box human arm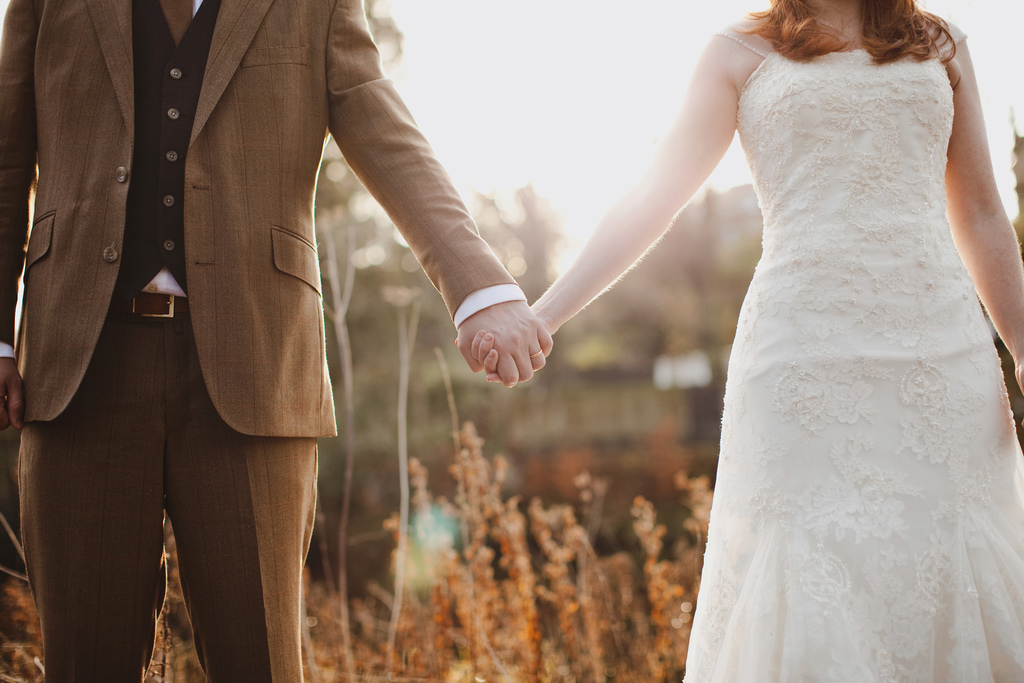
[328, 0, 557, 384]
